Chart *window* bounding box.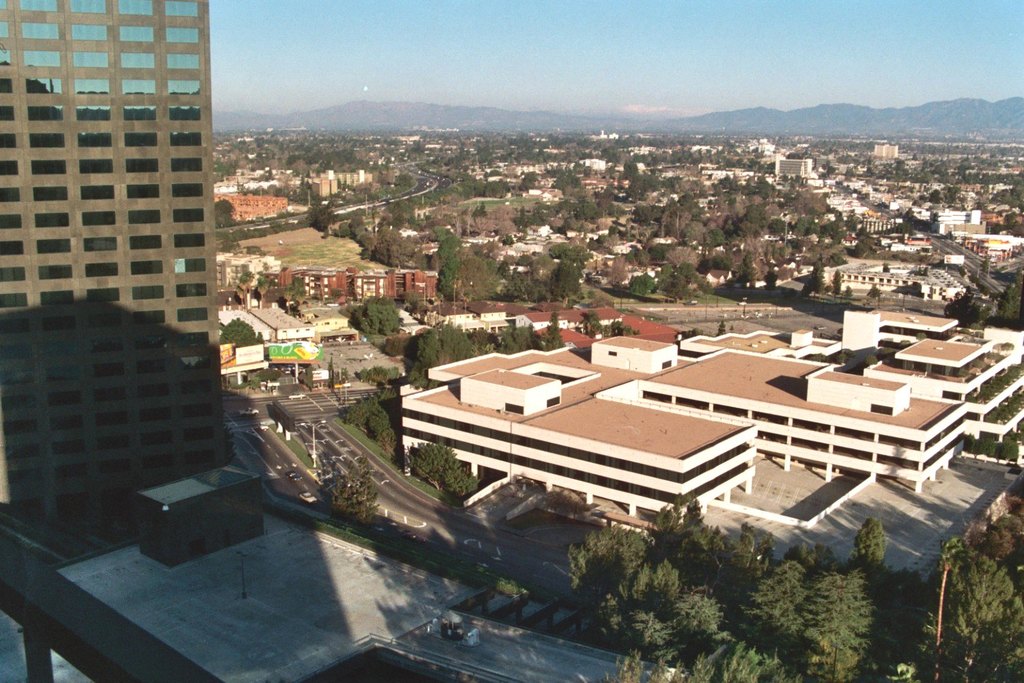
Charted: detection(44, 367, 79, 384).
